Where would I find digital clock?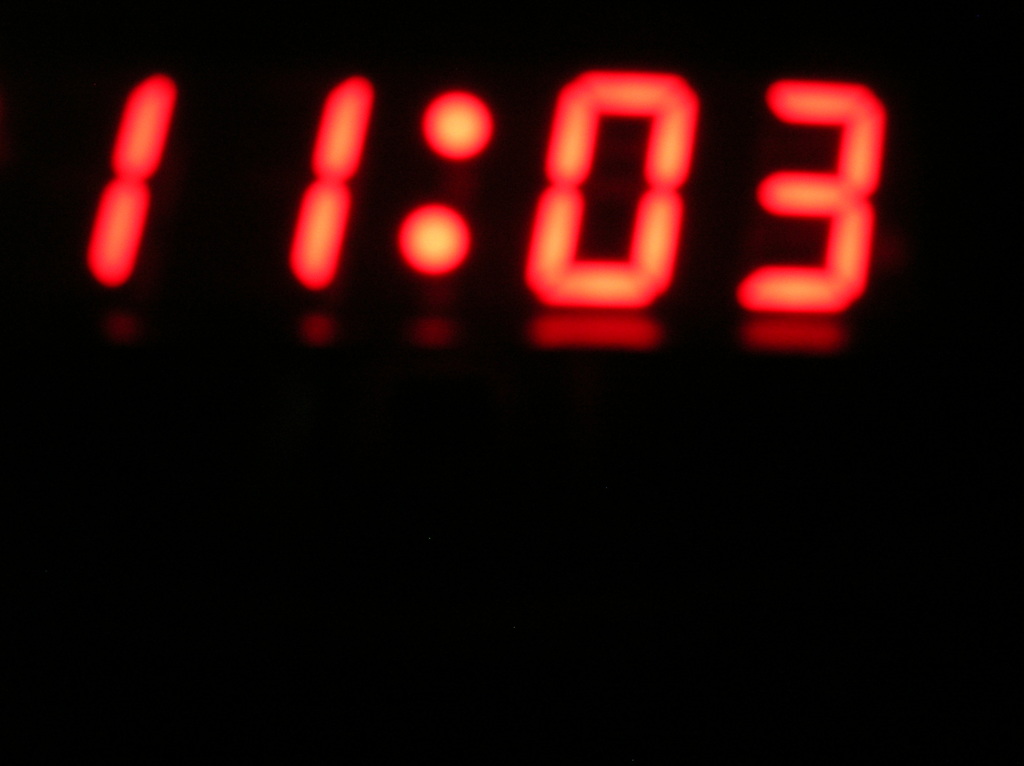
At 76,29,906,345.
